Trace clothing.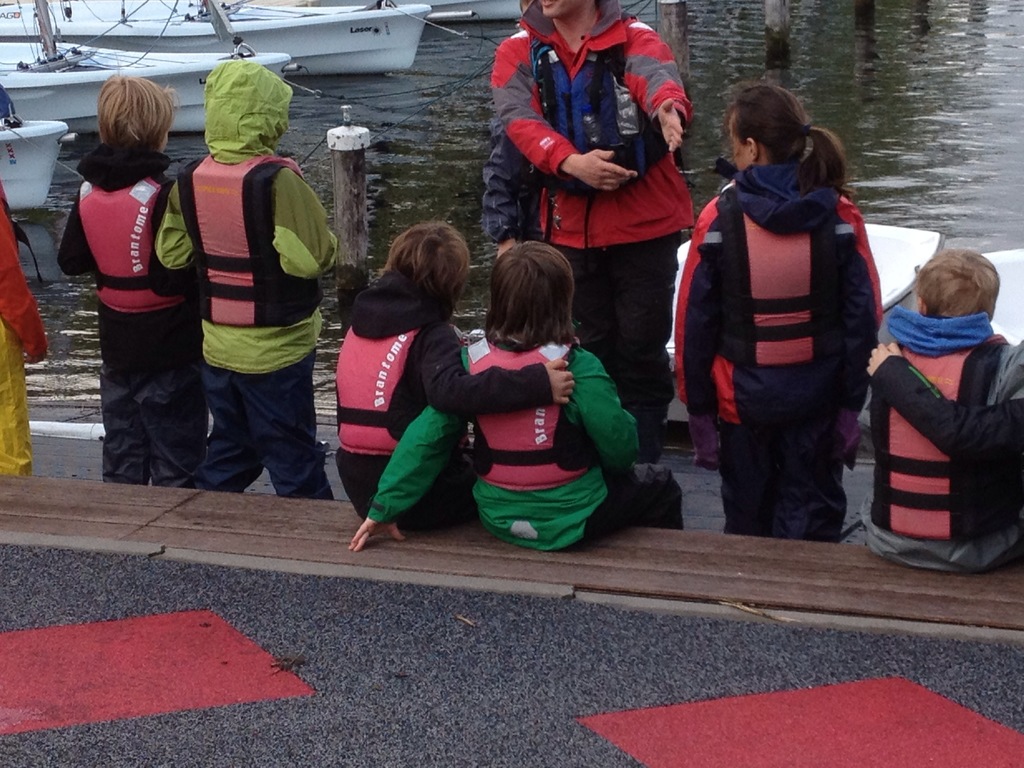
Traced to {"left": 364, "top": 332, "right": 684, "bottom": 553}.
